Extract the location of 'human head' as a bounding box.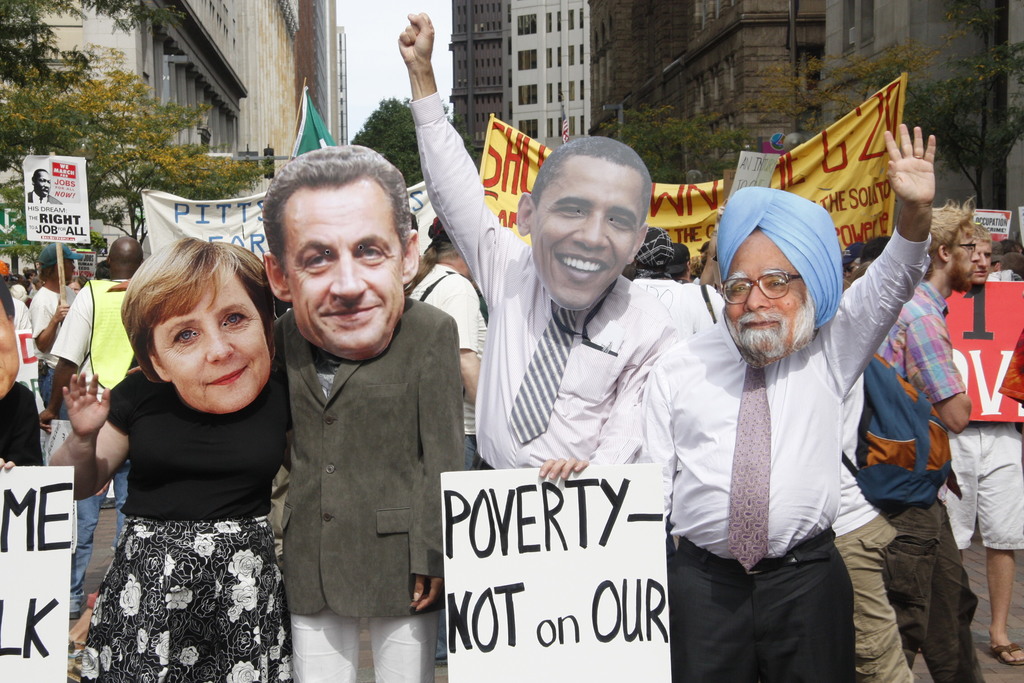
select_region(123, 239, 275, 414).
